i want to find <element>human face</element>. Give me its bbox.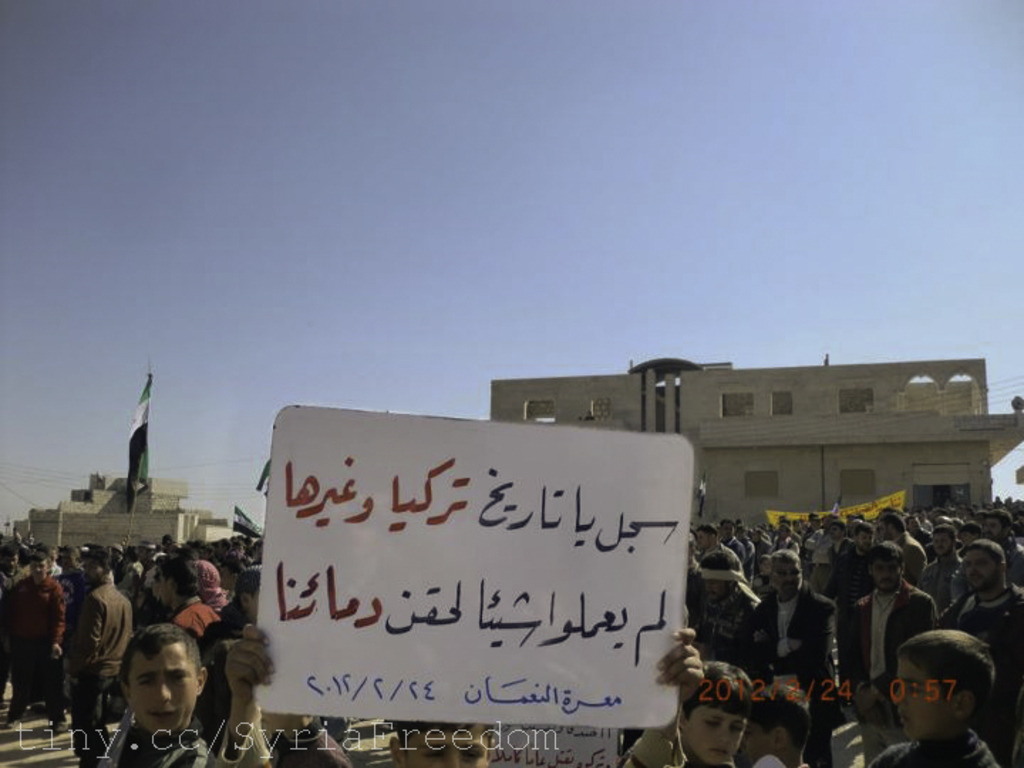
x1=868, y1=558, x2=905, y2=593.
